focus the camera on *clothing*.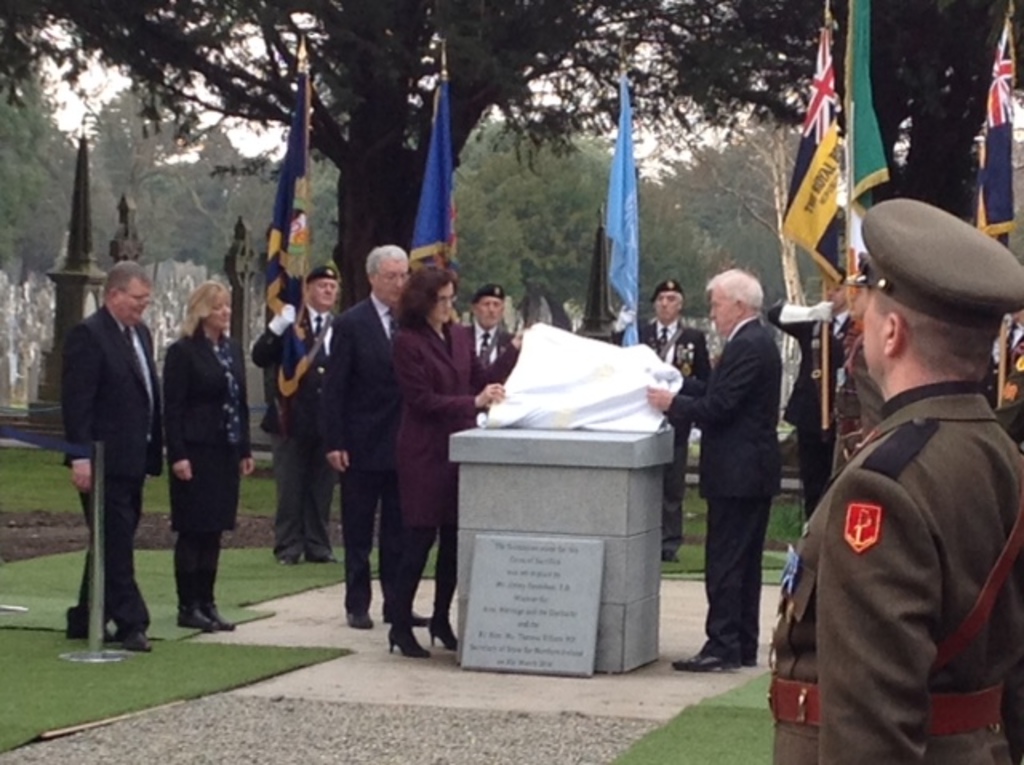
Focus region: rect(269, 306, 339, 567).
